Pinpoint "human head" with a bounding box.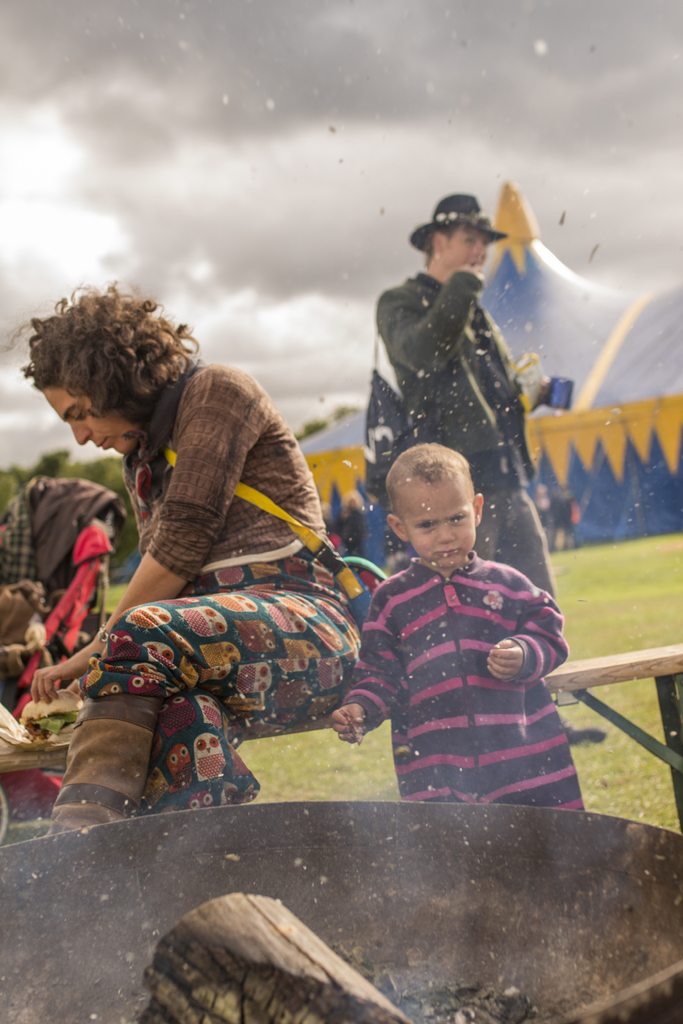
[3,280,201,457].
